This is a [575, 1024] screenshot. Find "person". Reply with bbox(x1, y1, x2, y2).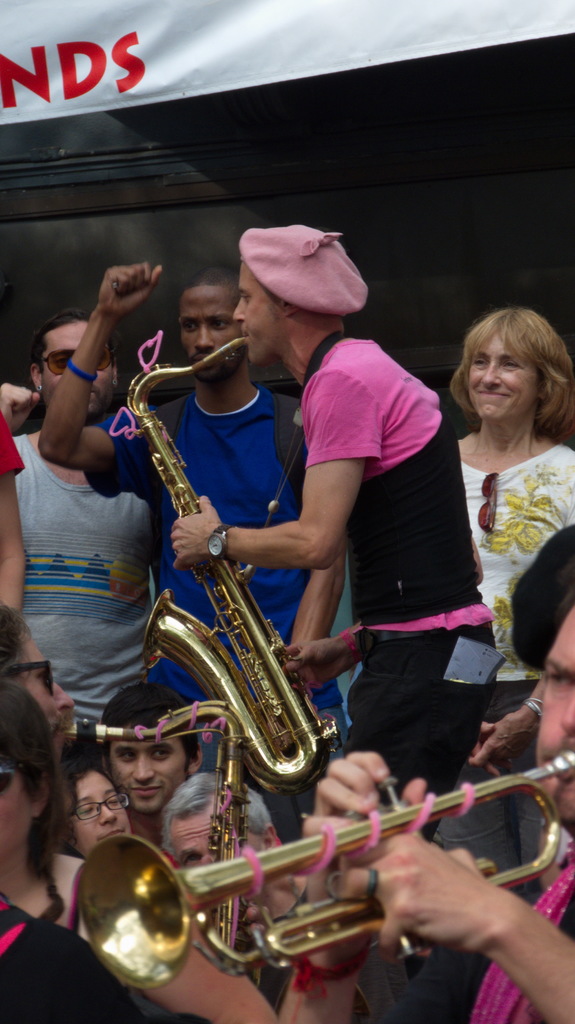
bbox(175, 219, 500, 816).
